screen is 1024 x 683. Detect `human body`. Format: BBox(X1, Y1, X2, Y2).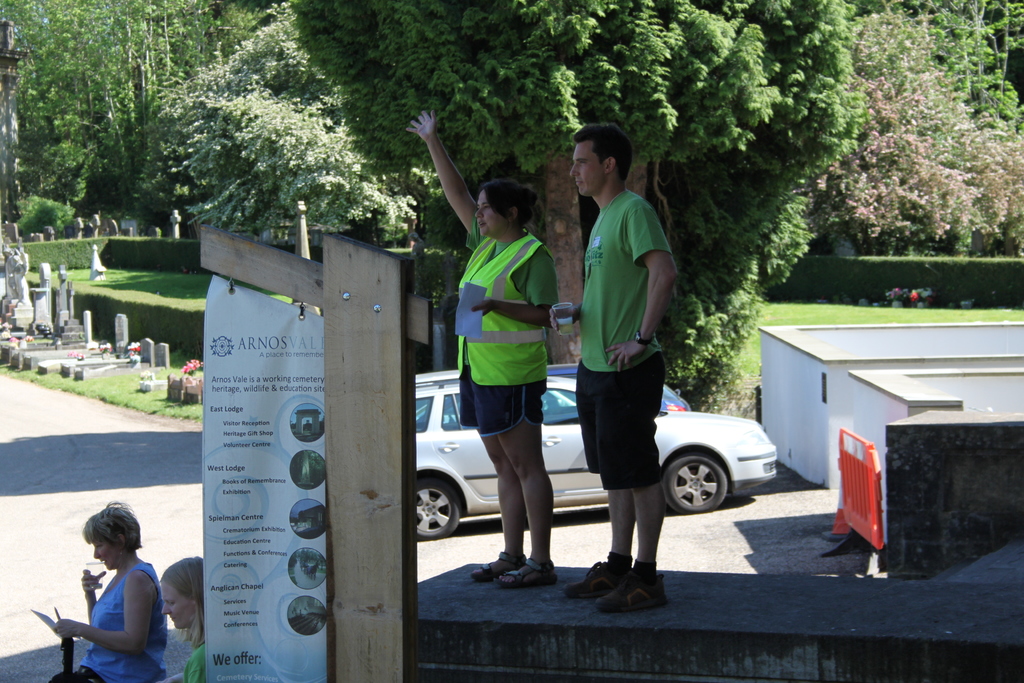
BBox(46, 523, 168, 682).
